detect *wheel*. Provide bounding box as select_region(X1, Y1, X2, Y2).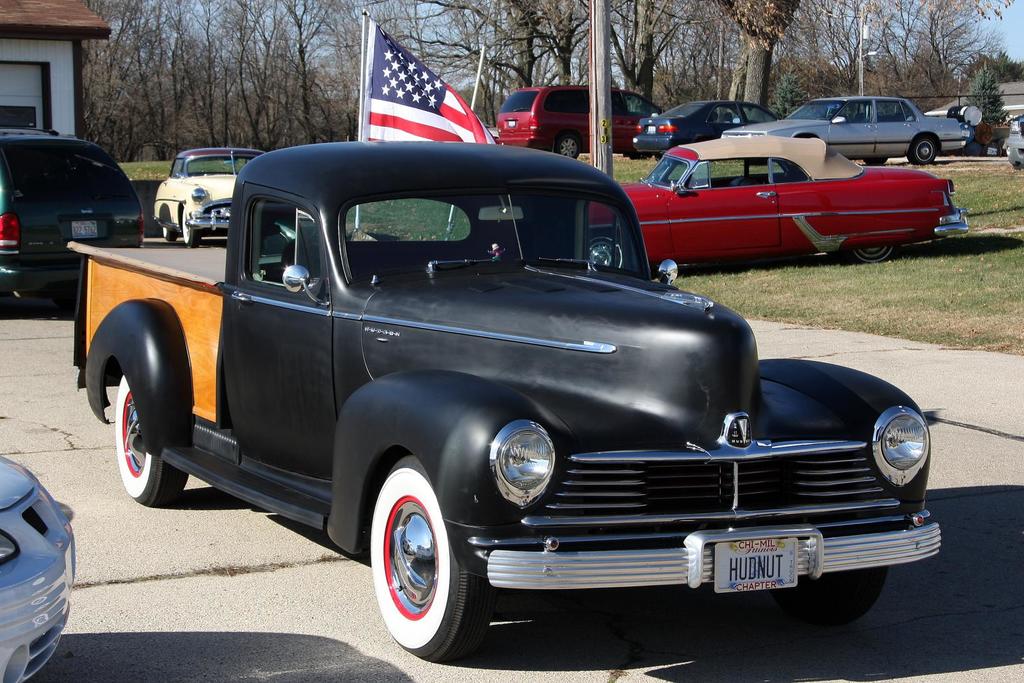
select_region(551, 129, 582, 157).
